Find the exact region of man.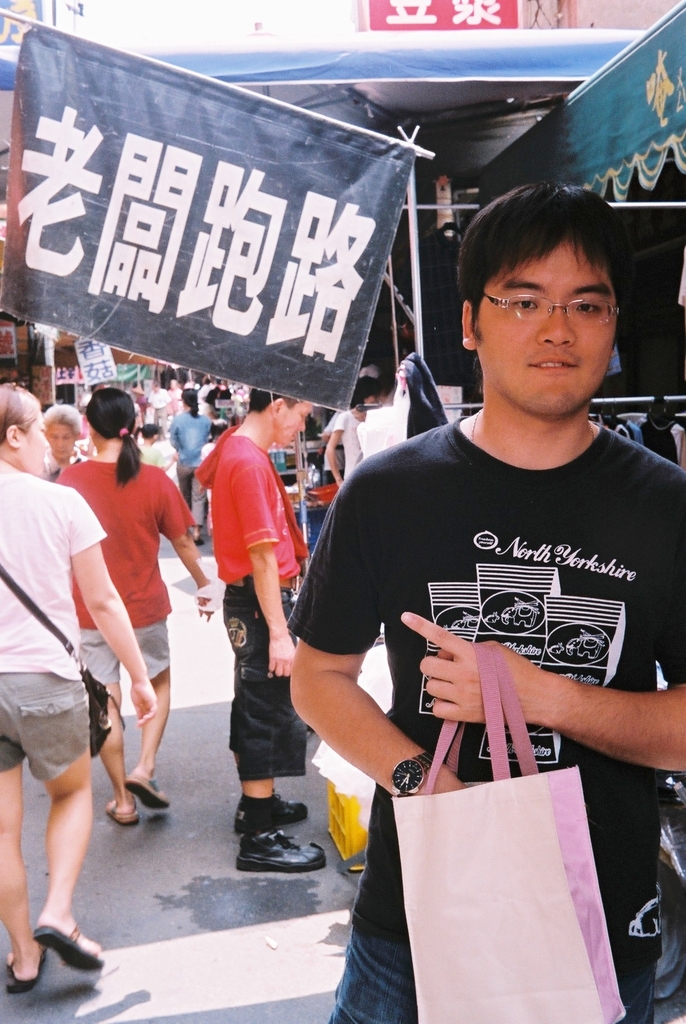
Exact region: [left=285, top=184, right=685, bottom=1023].
